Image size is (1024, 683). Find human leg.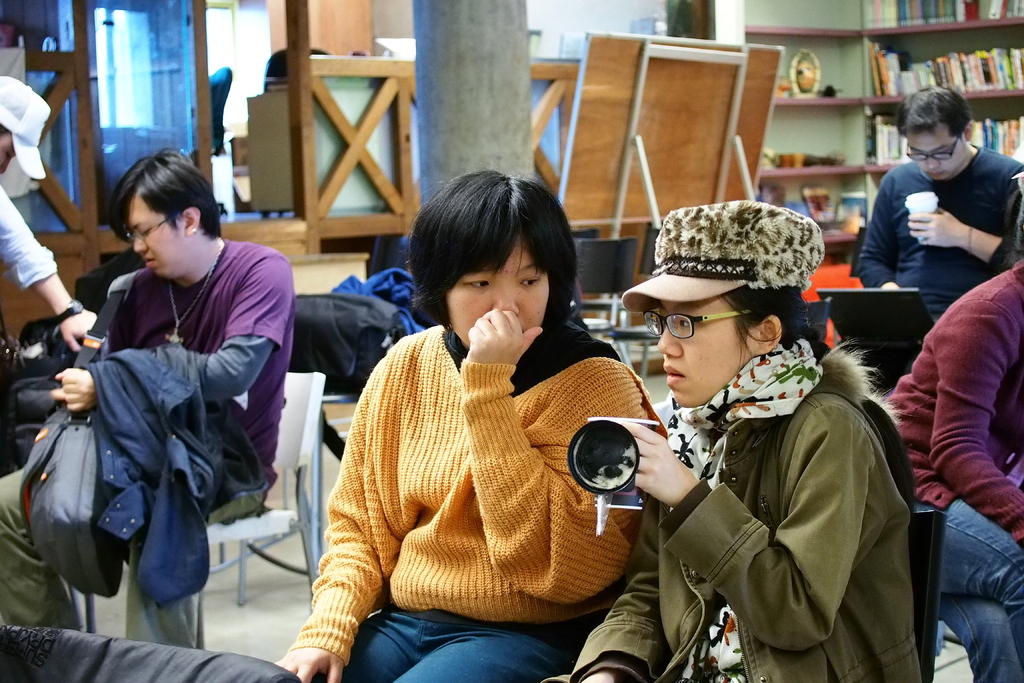
Rect(124, 457, 269, 646).
